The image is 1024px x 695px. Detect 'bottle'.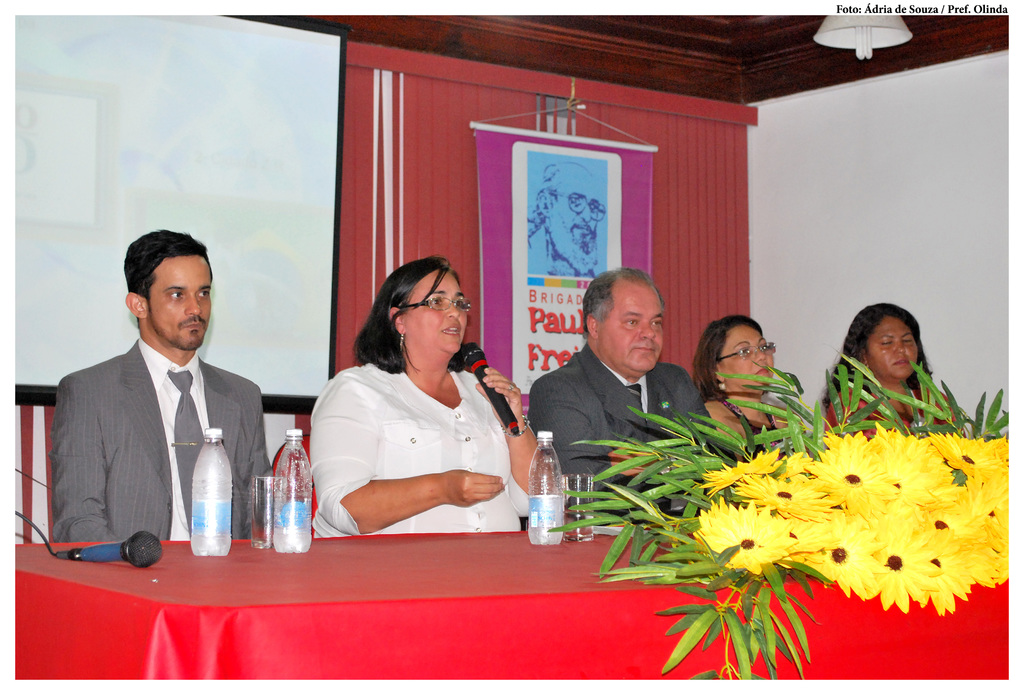
Detection: left=273, top=431, right=312, bottom=554.
